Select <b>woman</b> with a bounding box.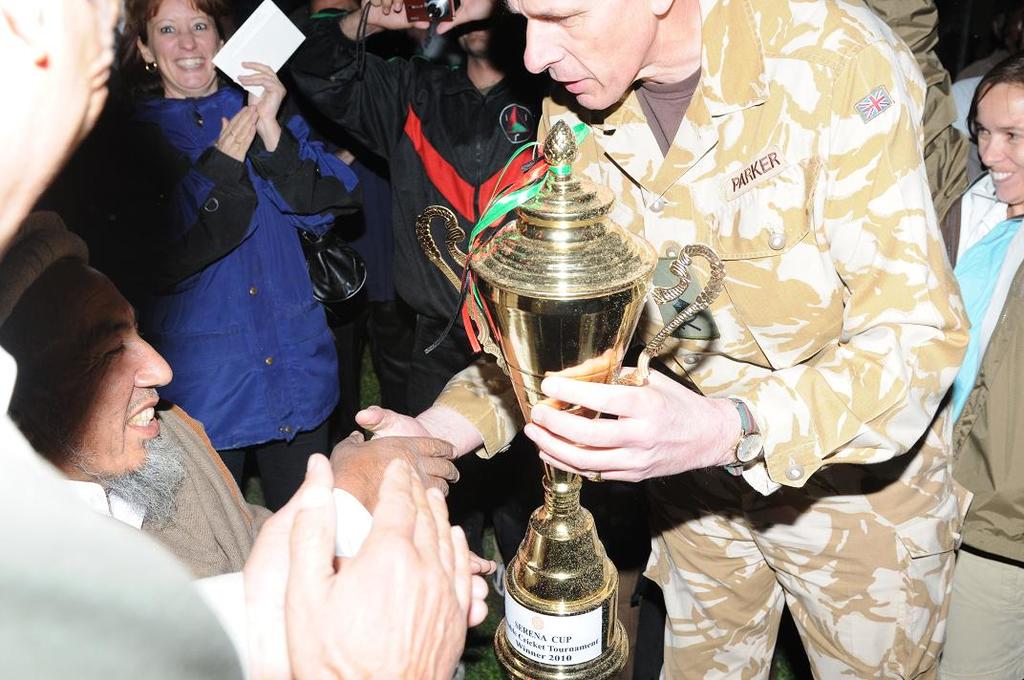
79:0:363:496.
